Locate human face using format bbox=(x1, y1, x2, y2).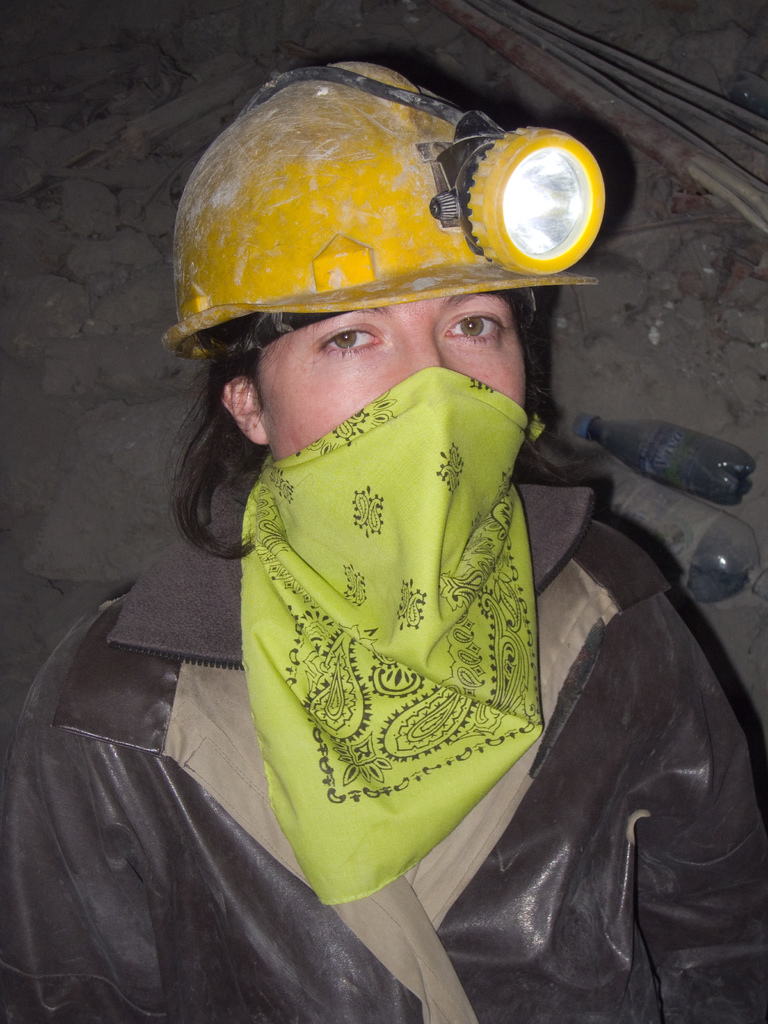
bbox=(254, 291, 531, 470).
